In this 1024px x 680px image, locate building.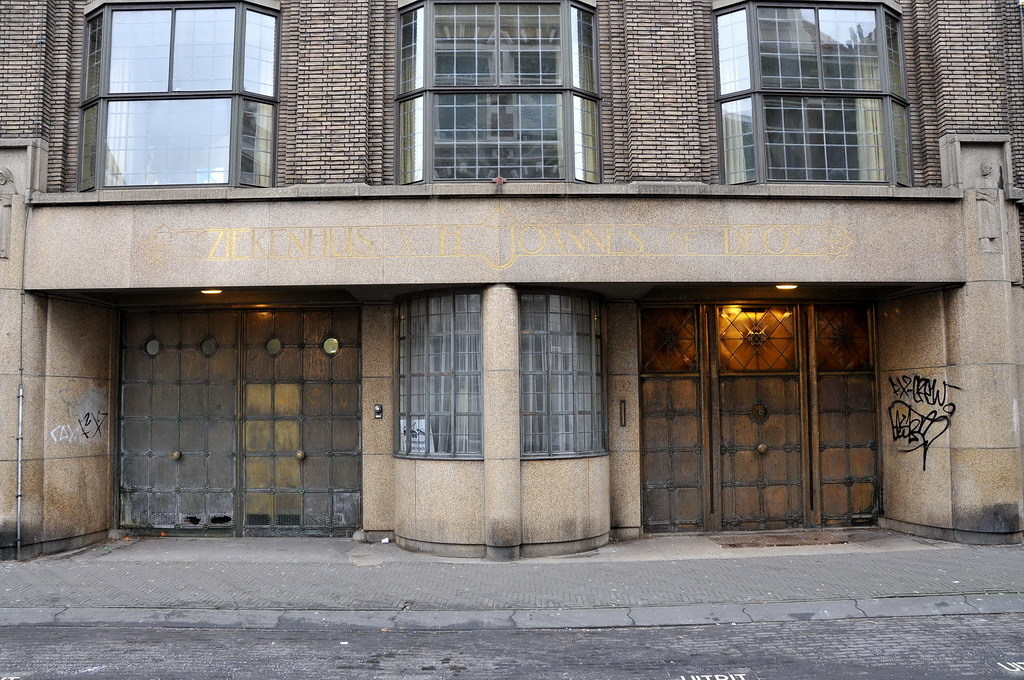
Bounding box: BBox(0, 0, 1023, 562).
